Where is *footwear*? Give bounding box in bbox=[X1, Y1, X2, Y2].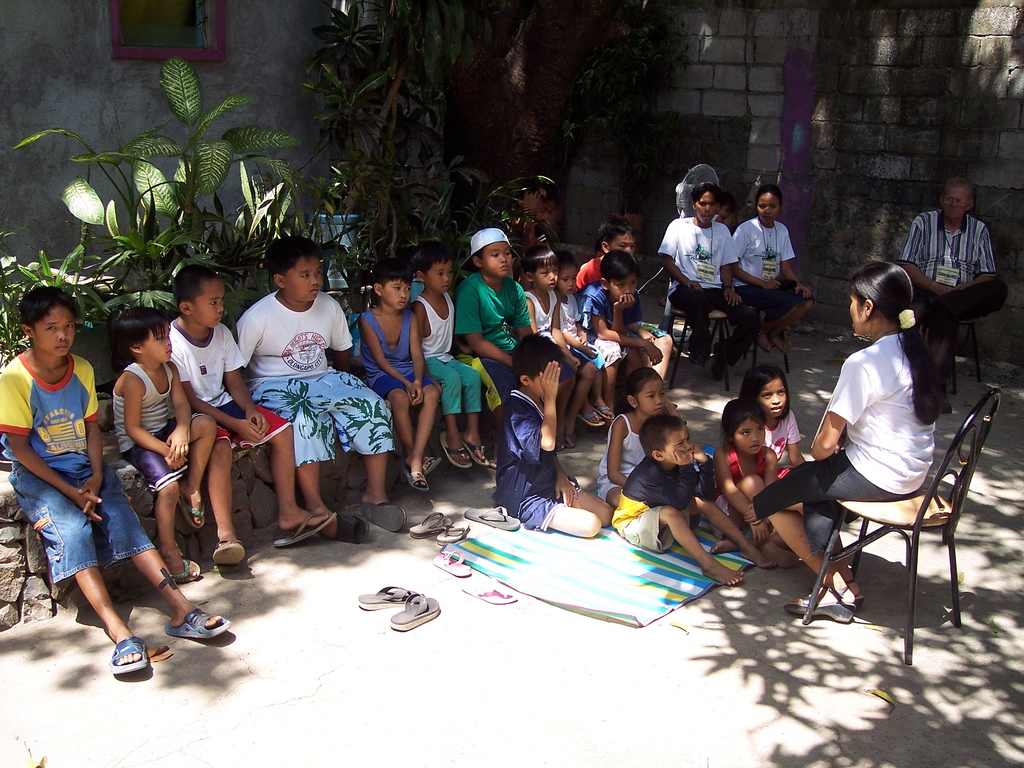
bbox=[941, 392, 954, 417].
